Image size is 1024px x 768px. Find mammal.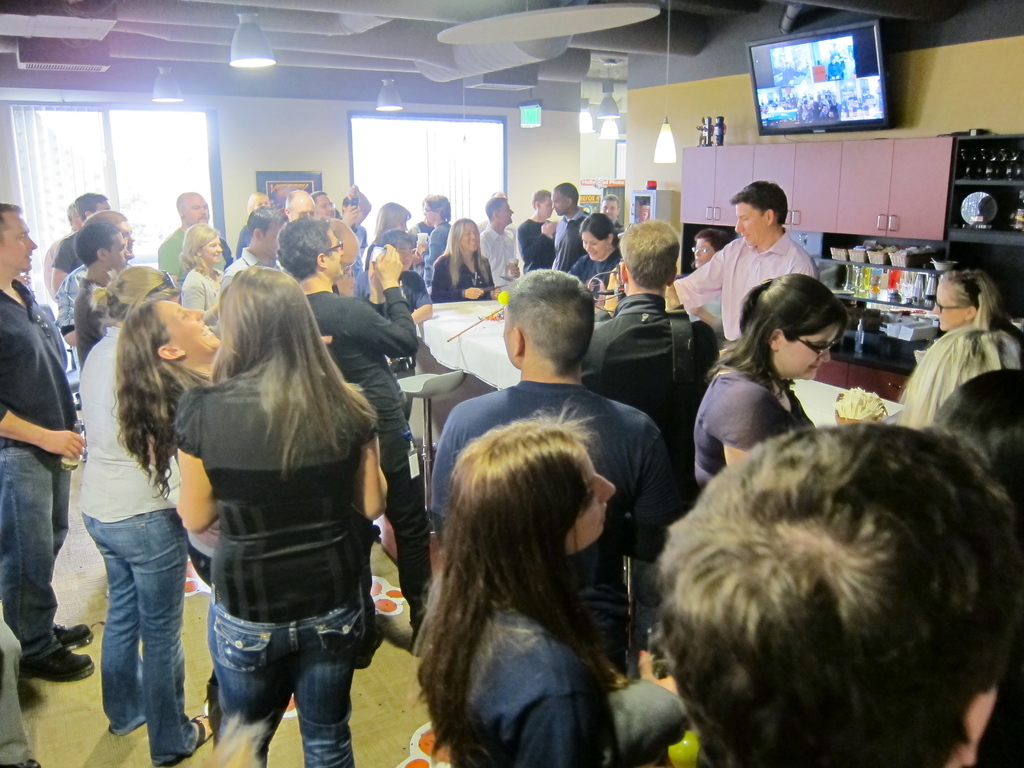
[578,221,718,680].
